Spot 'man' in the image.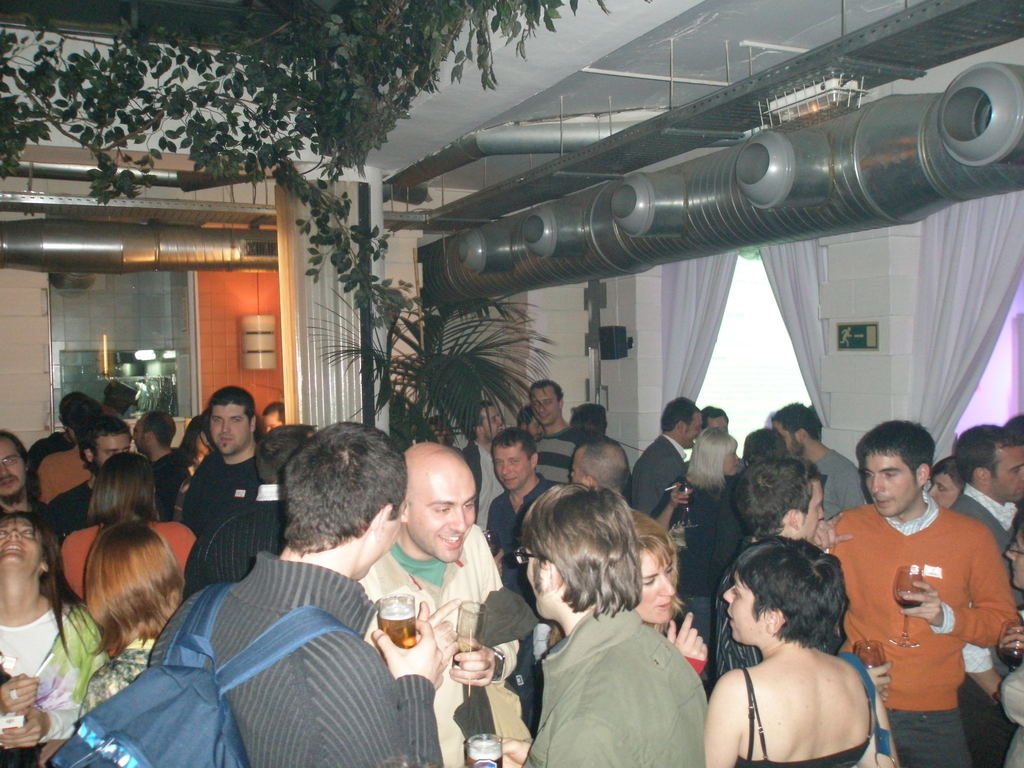
'man' found at locate(191, 421, 317, 596).
